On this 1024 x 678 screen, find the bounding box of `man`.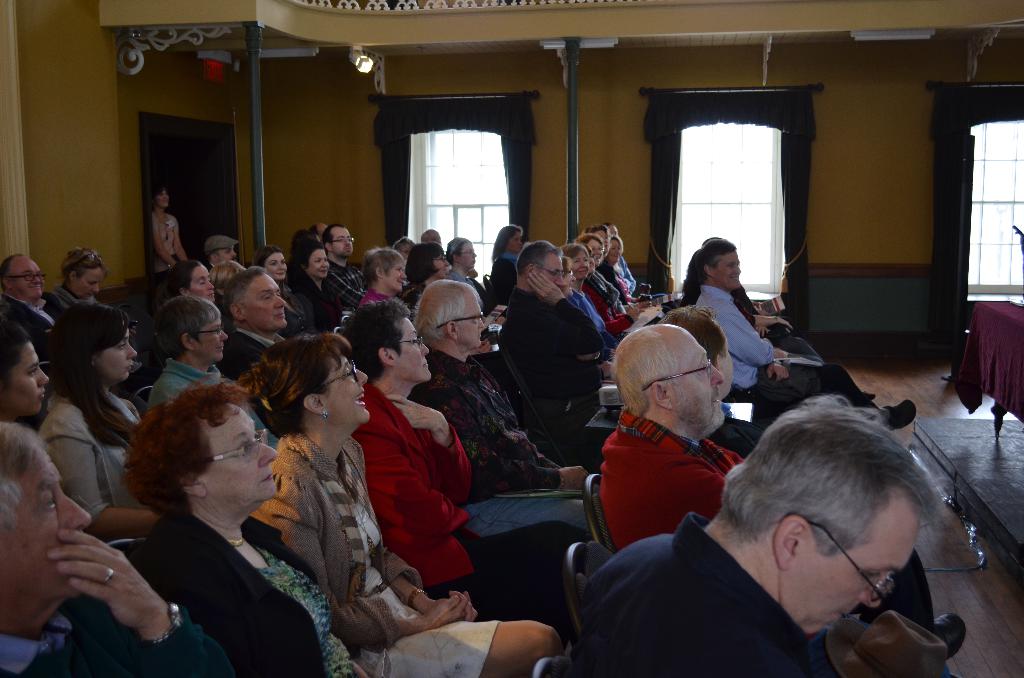
Bounding box: <box>0,251,59,366</box>.
